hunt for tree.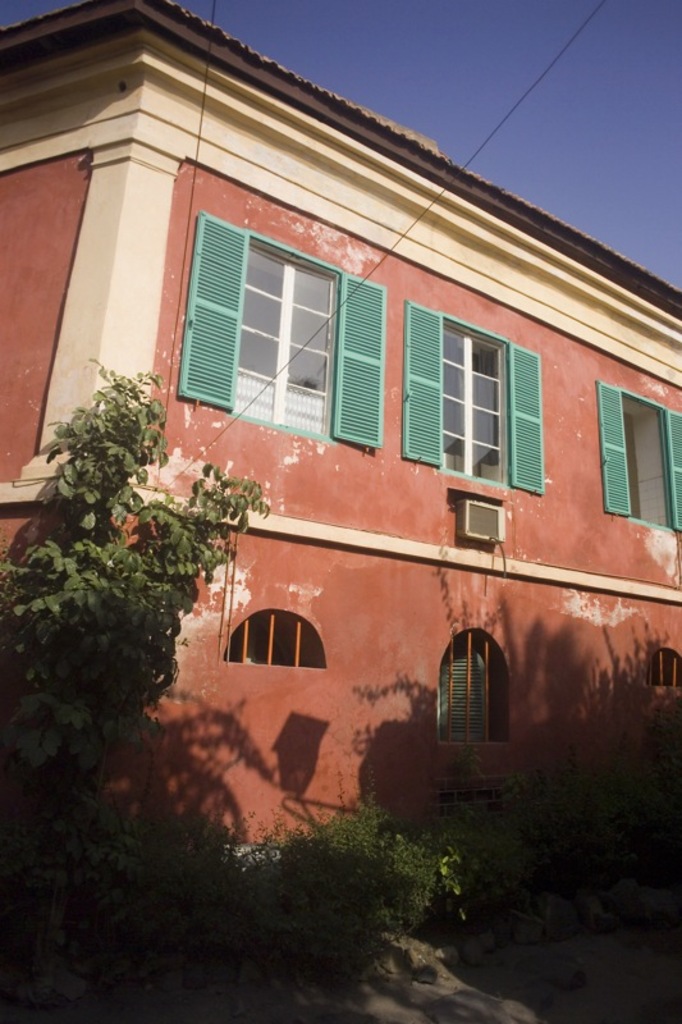
Hunted down at pyautogui.locateOnScreen(5, 379, 271, 902).
